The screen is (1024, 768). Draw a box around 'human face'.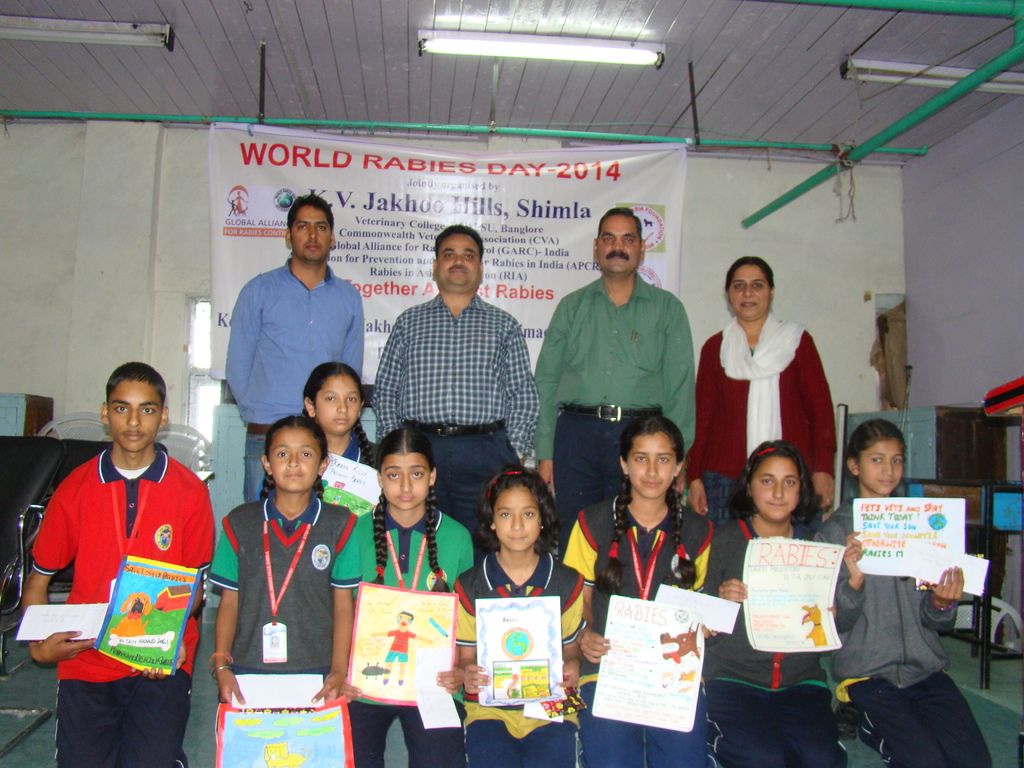
l=860, t=435, r=903, b=492.
